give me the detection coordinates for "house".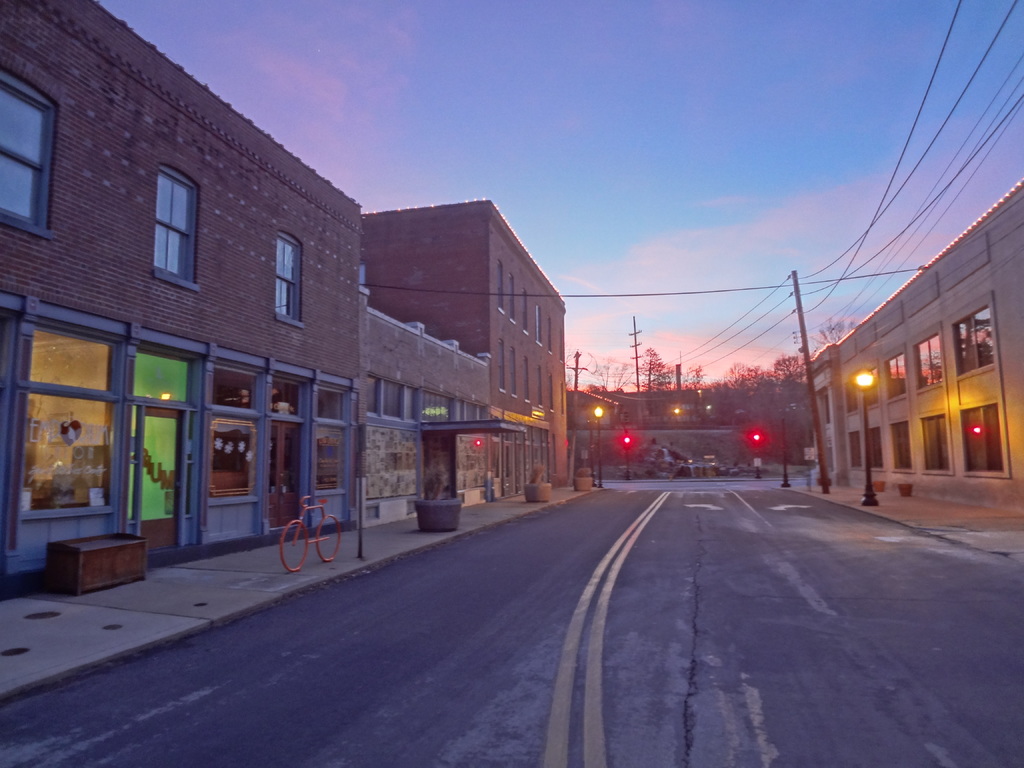
<box>706,389,755,473</box>.
